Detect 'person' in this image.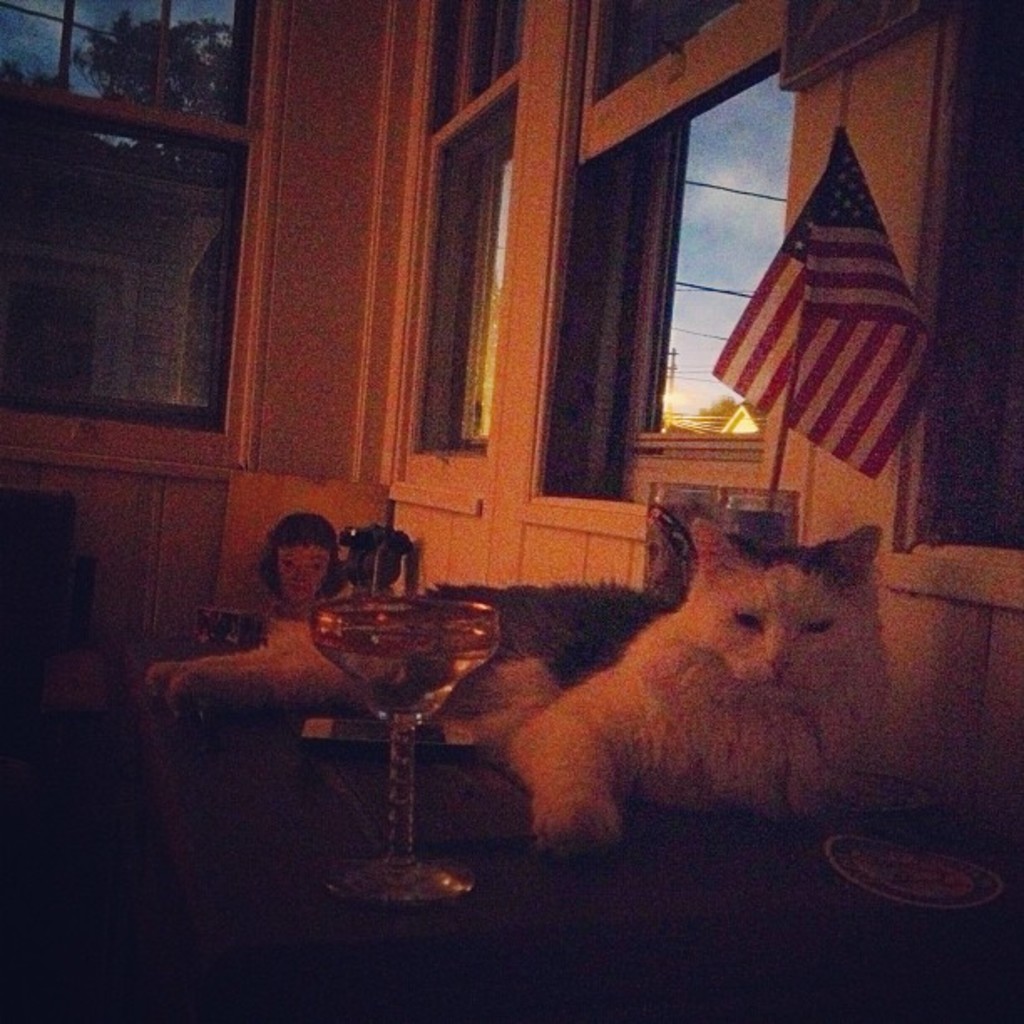
Detection: (263, 507, 356, 609).
